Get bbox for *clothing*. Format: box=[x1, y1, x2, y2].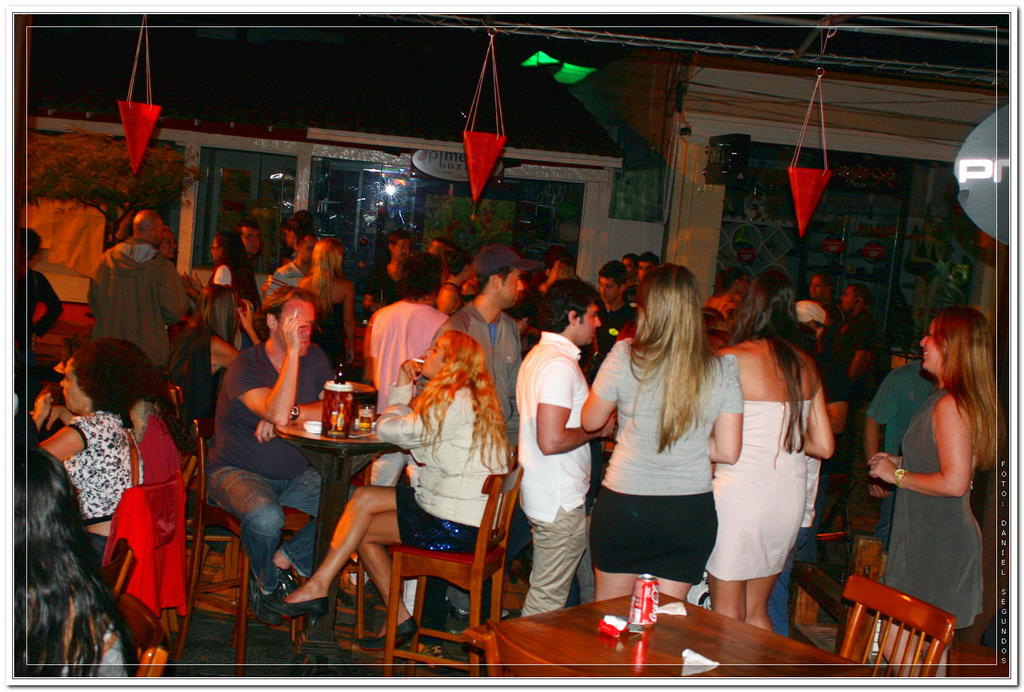
box=[888, 388, 989, 635].
